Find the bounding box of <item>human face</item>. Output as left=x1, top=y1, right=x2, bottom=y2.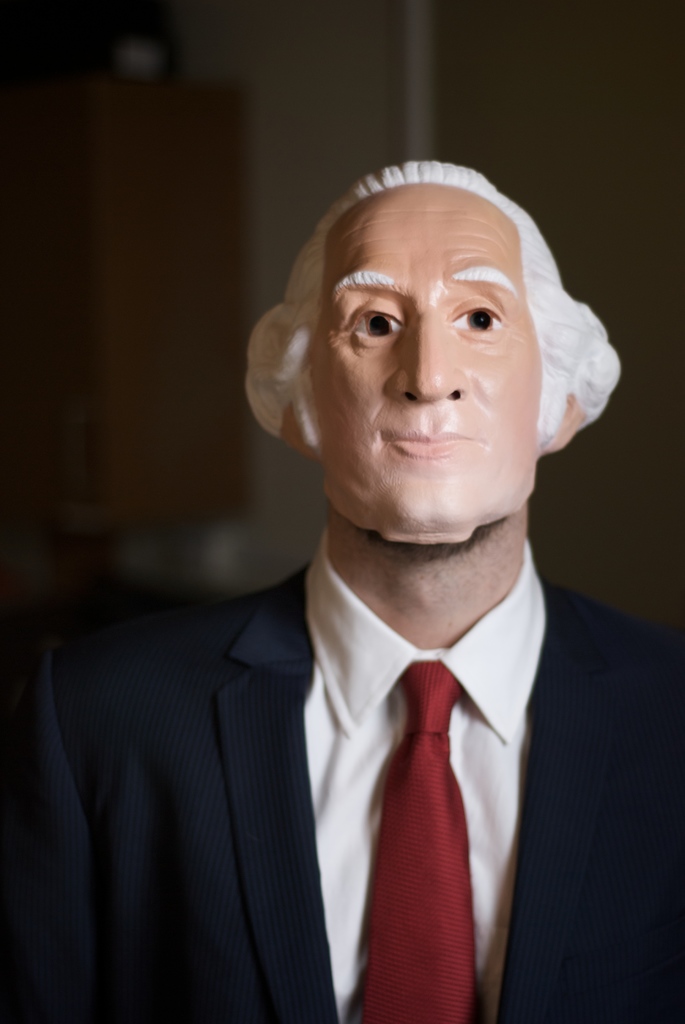
left=308, top=184, right=547, bottom=540.
